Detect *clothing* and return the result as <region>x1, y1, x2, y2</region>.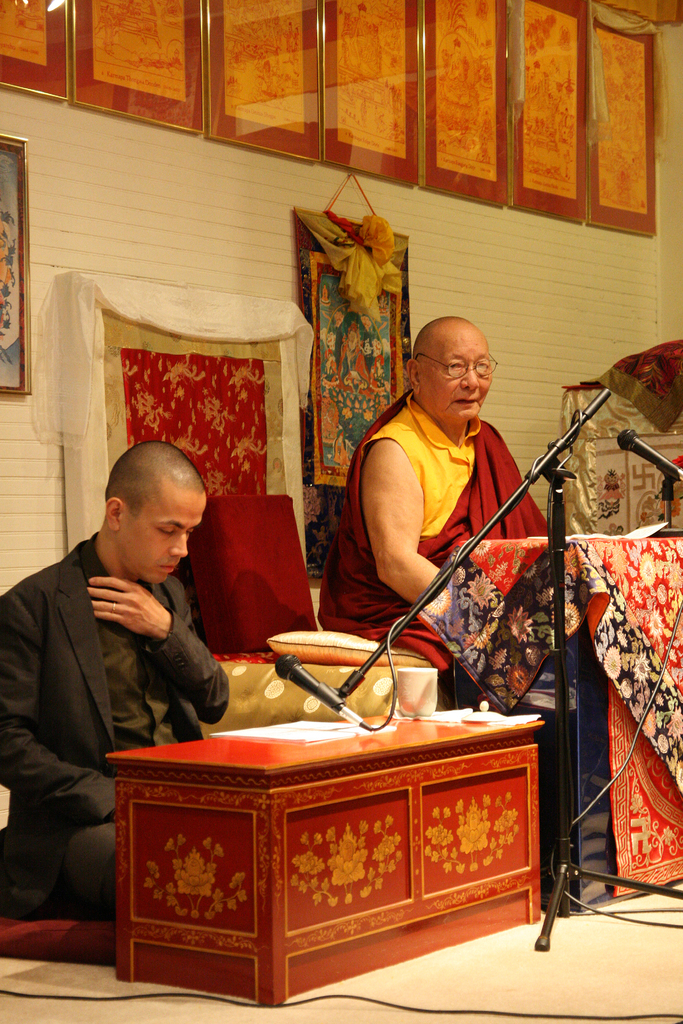
<region>309, 388, 549, 676</region>.
